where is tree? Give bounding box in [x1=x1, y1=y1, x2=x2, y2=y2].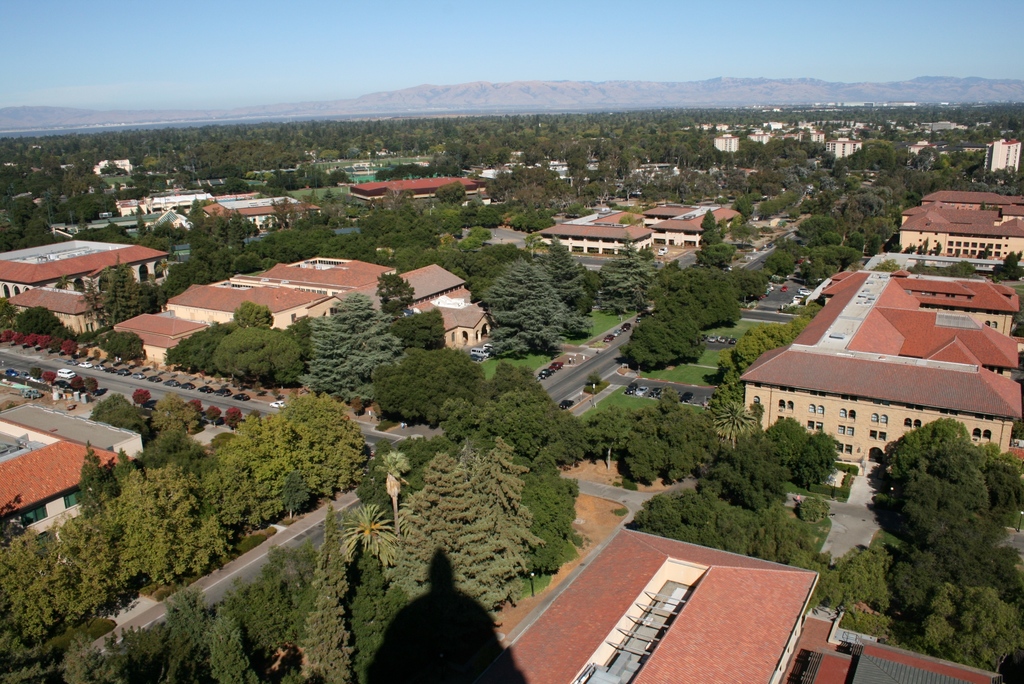
[x1=881, y1=511, x2=1023, y2=624].
